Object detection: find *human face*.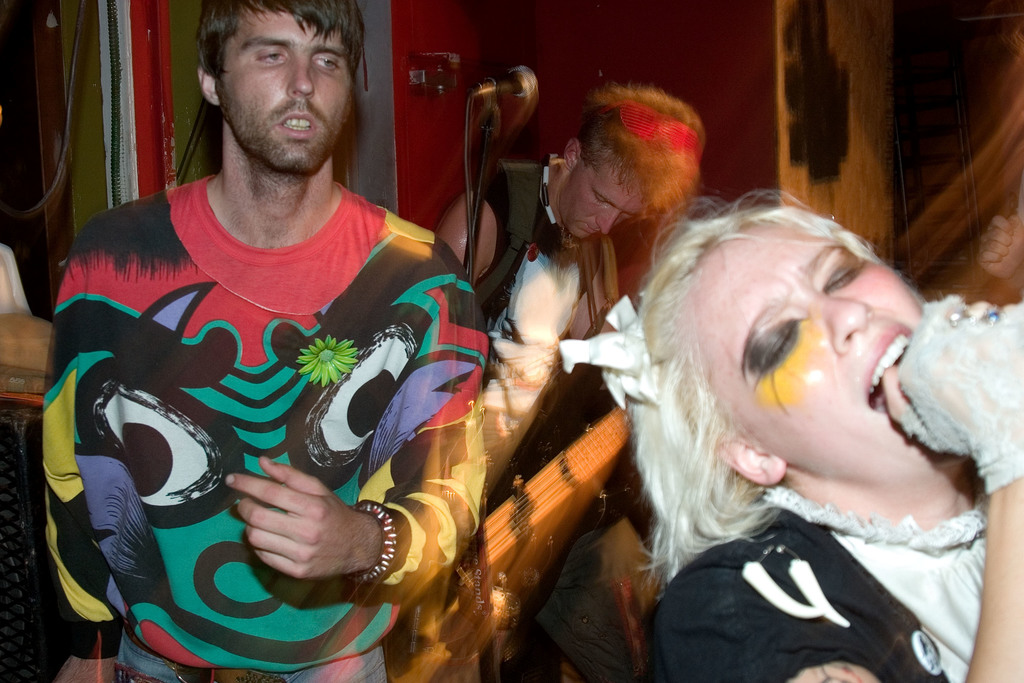
box=[564, 164, 643, 239].
